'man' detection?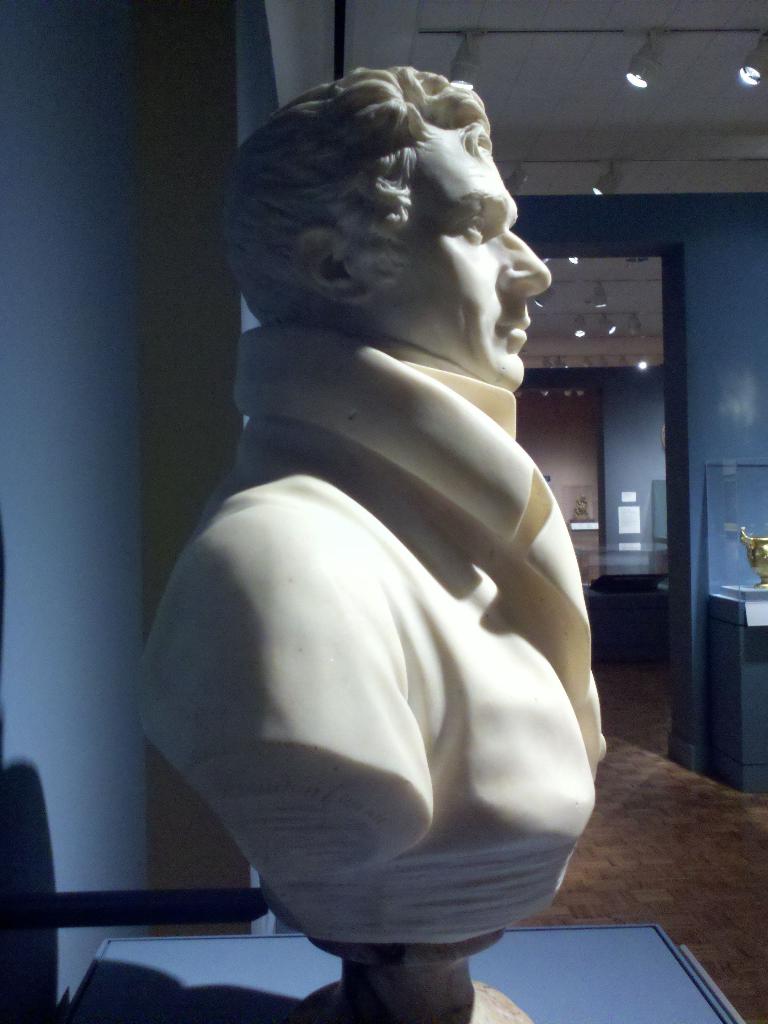
(143, 28, 632, 1018)
